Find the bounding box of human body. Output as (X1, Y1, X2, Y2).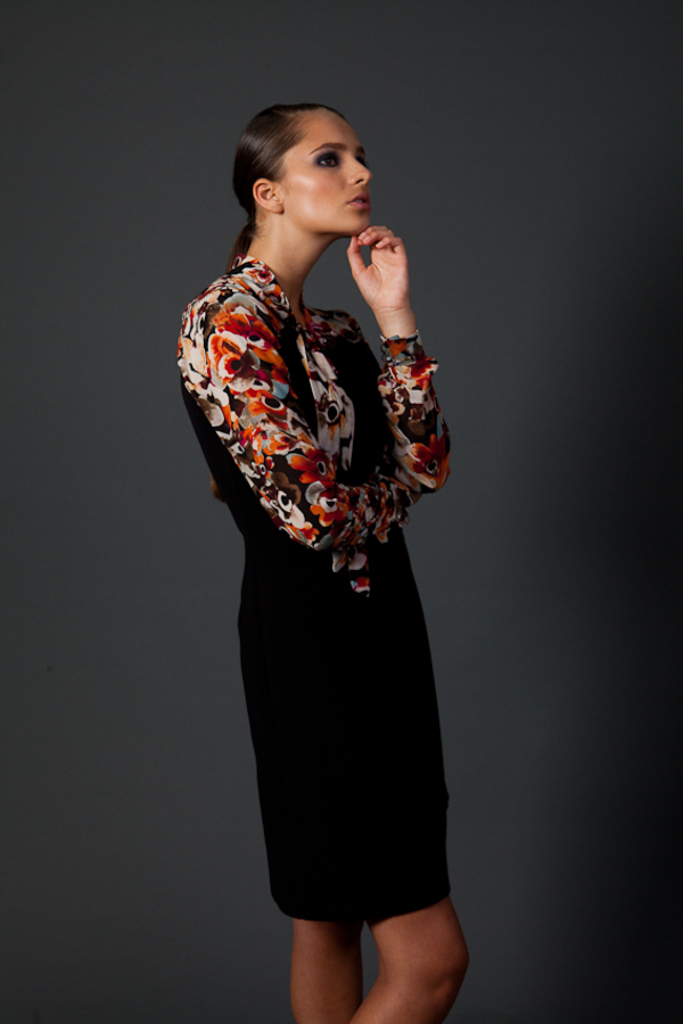
(188, 113, 436, 1023).
